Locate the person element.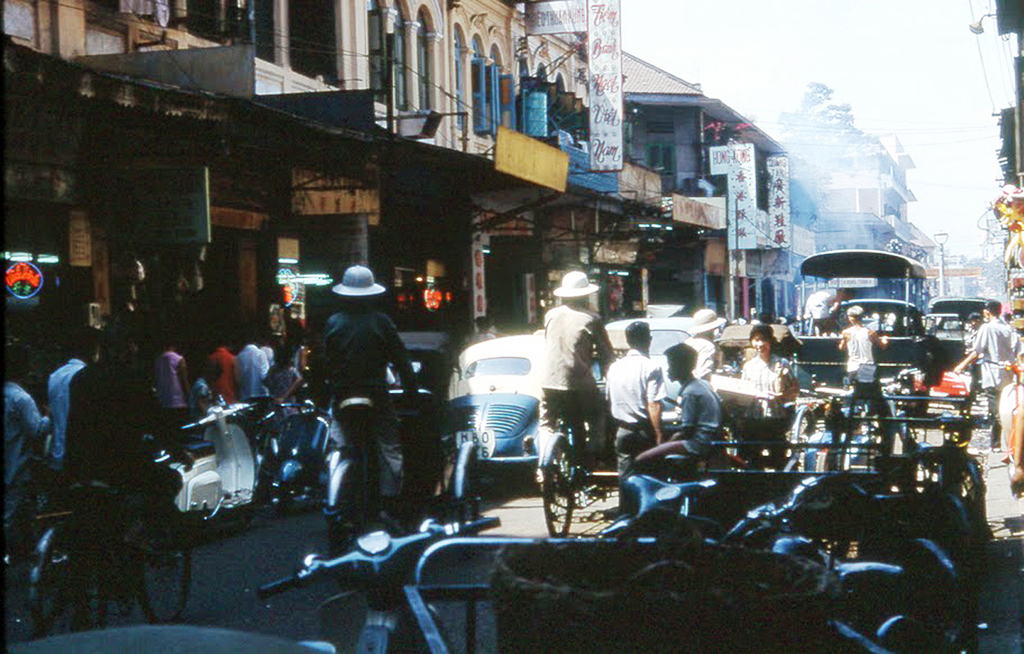
Element bbox: (left=542, top=269, right=609, bottom=463).
